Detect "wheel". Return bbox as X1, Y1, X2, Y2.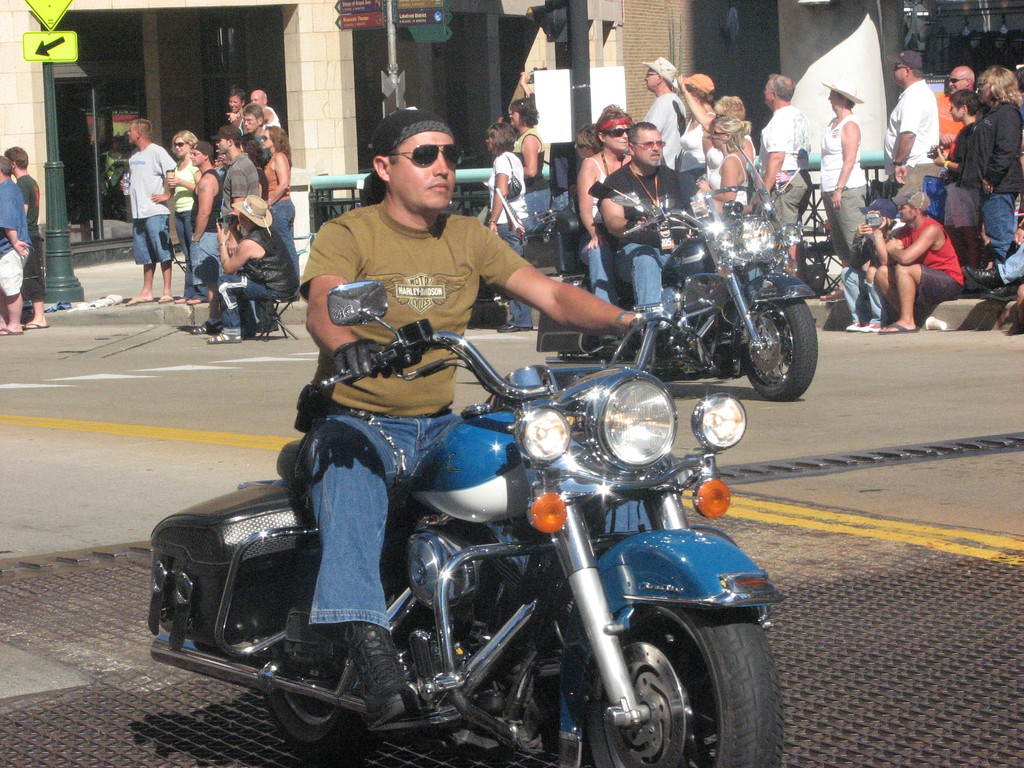
260, 553, 386, 767.
